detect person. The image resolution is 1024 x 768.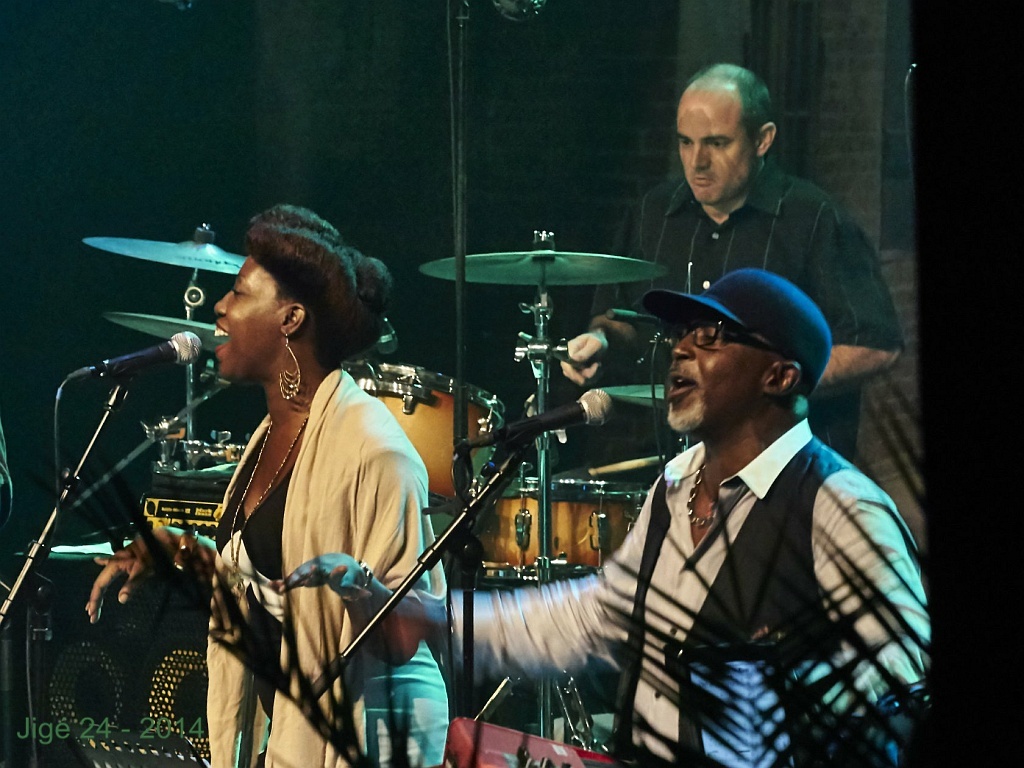
bbox(452, 266, 934, 766).
